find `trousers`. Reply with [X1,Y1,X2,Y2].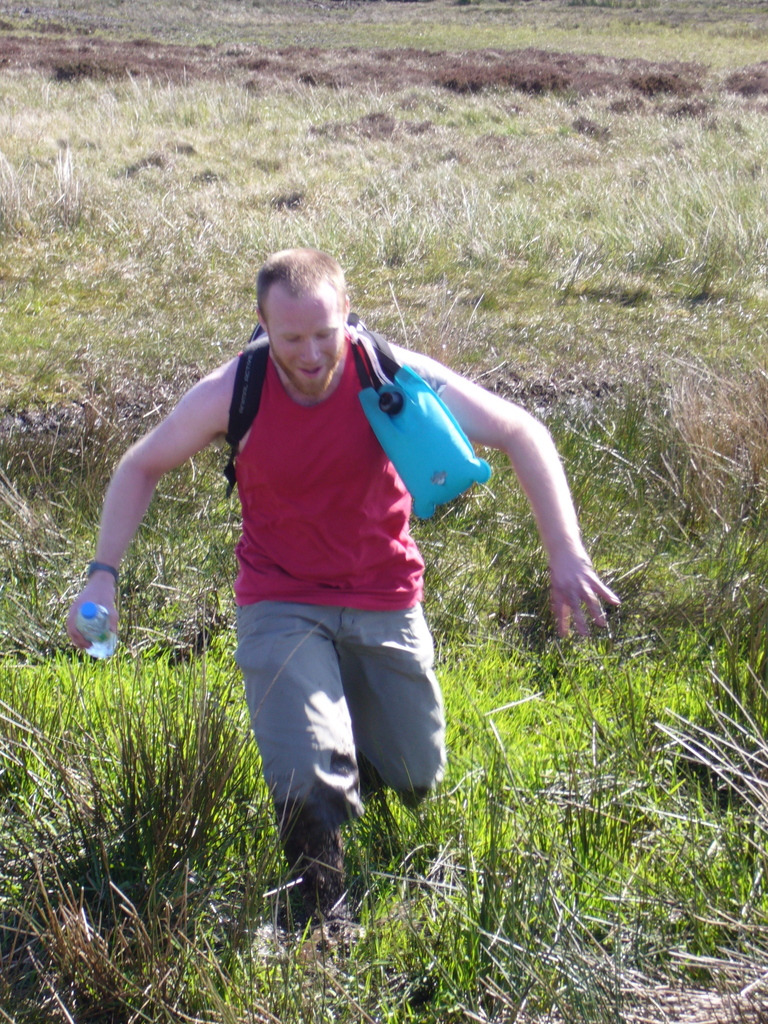
[246,633,447,801].
